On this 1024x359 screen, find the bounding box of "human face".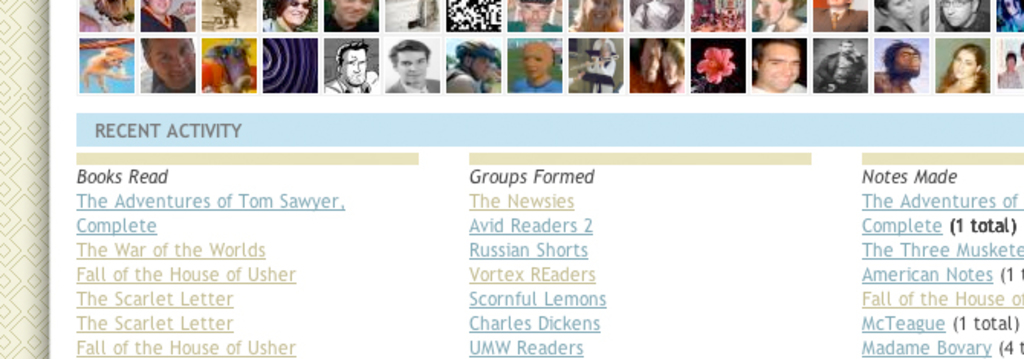
Bounding box: <bbox>585, 0, 617, 24</bbox>.
